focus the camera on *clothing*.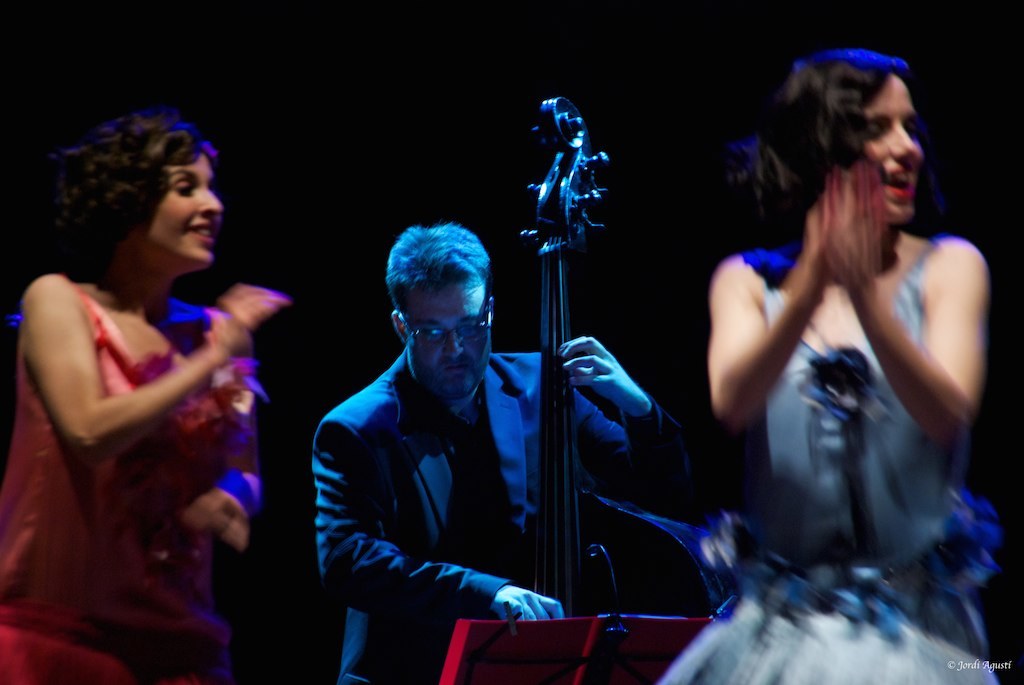
Focus region: bbox(656, 244, 1005, 684).
